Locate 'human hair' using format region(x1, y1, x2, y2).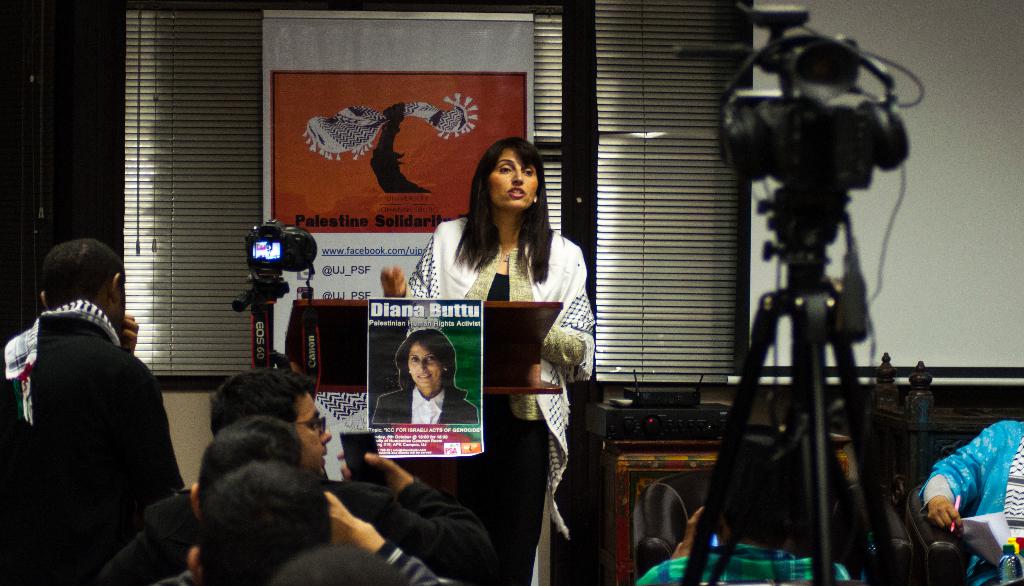
region(202, 453, 335, 585).
